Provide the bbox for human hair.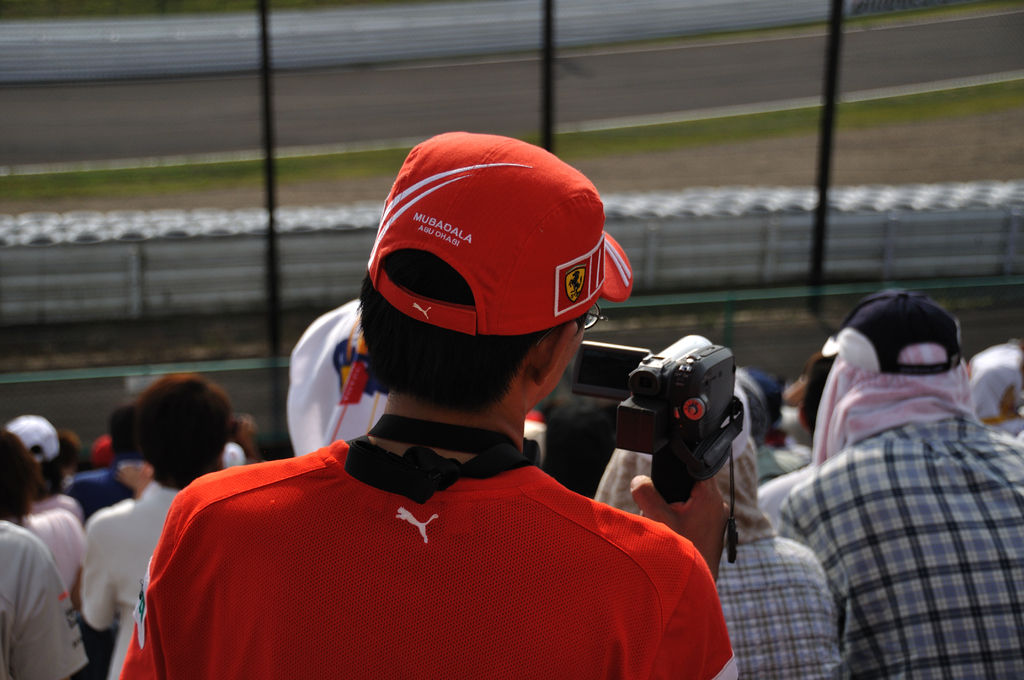
801/354/834/433.
